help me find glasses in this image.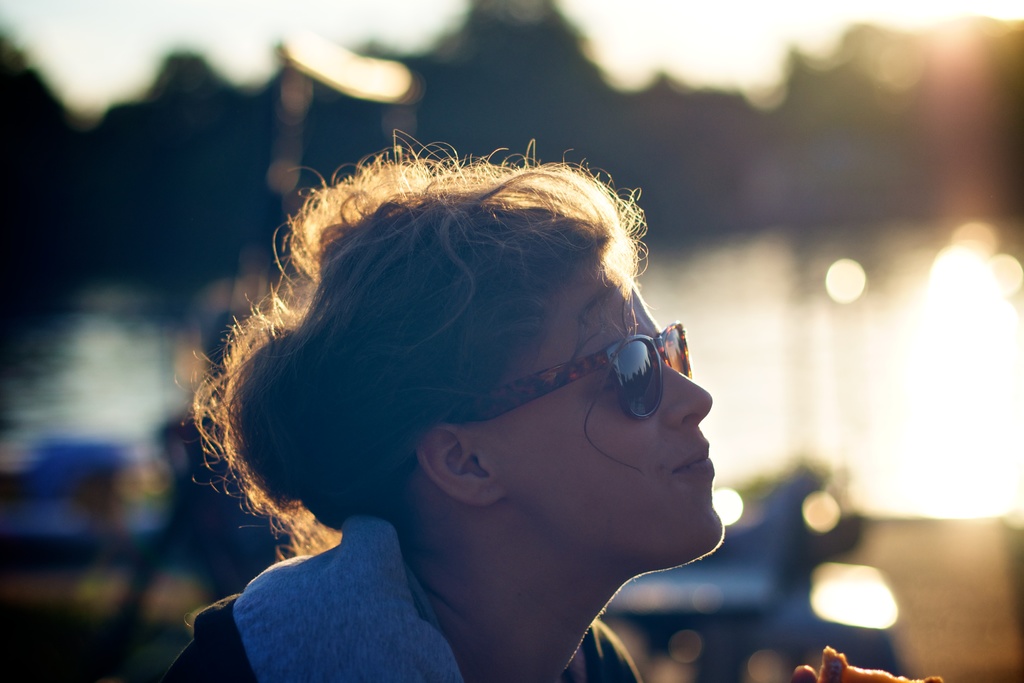
Found it: (445,331,699,422).
